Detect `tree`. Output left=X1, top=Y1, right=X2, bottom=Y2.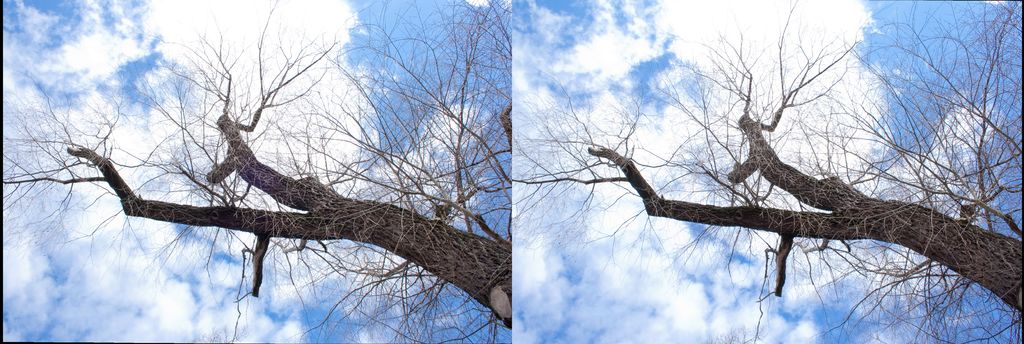
left=508, top=0, right=1023, bottom=343.
